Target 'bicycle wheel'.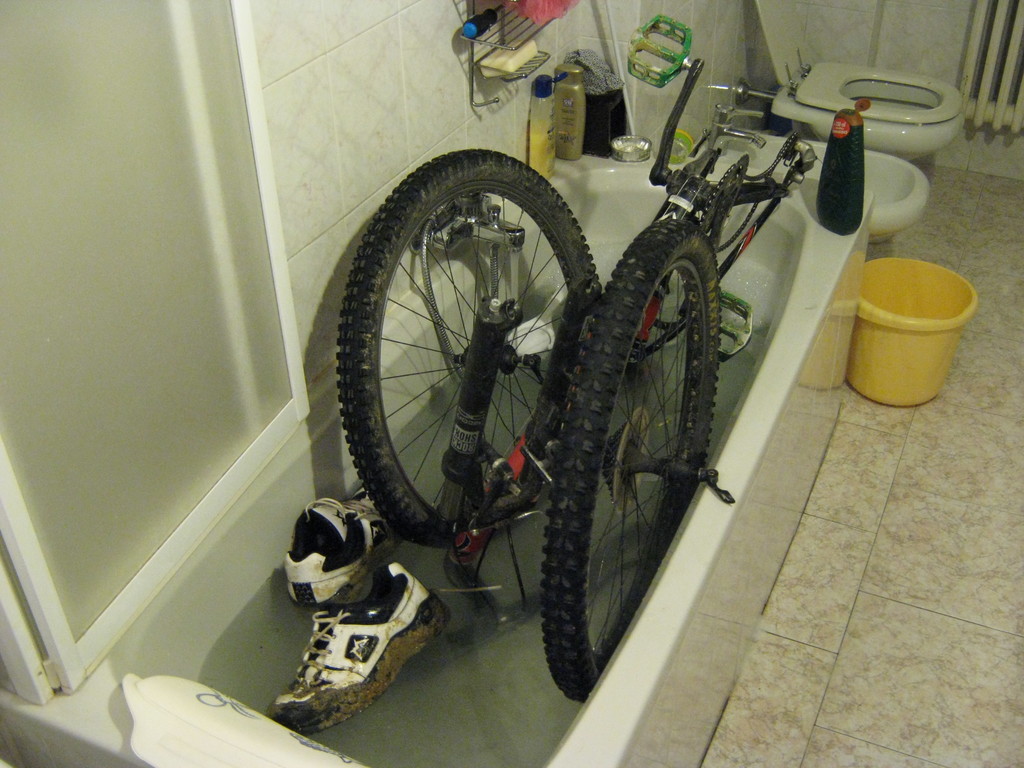
Target region: crop(522, 196, 740, 686).
